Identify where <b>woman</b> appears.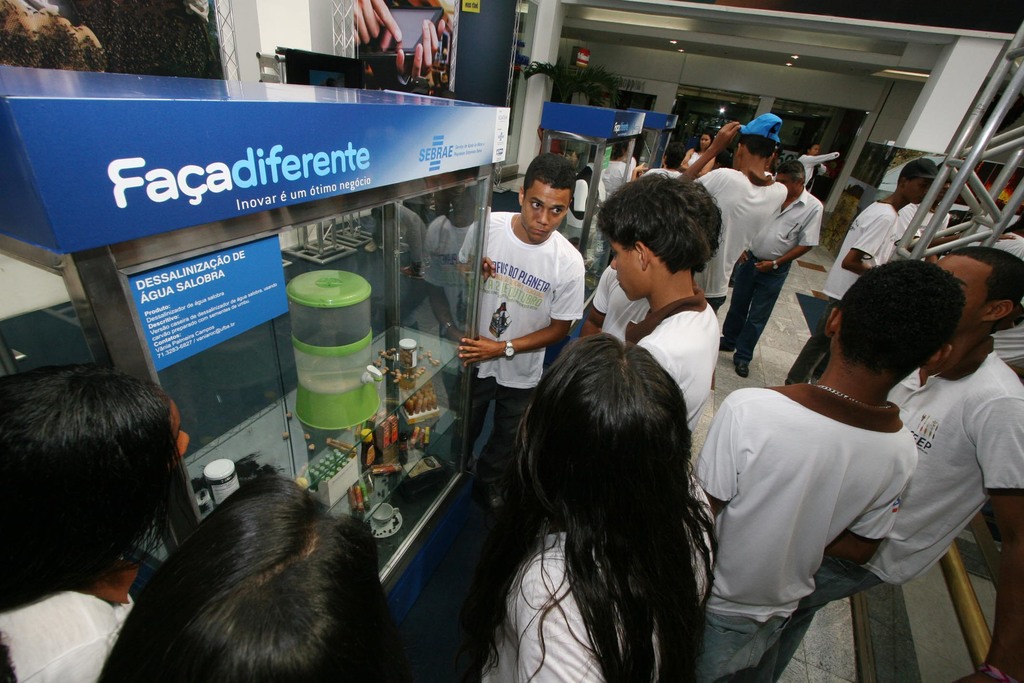
Appears at box=[0, 365, 191, 682].
